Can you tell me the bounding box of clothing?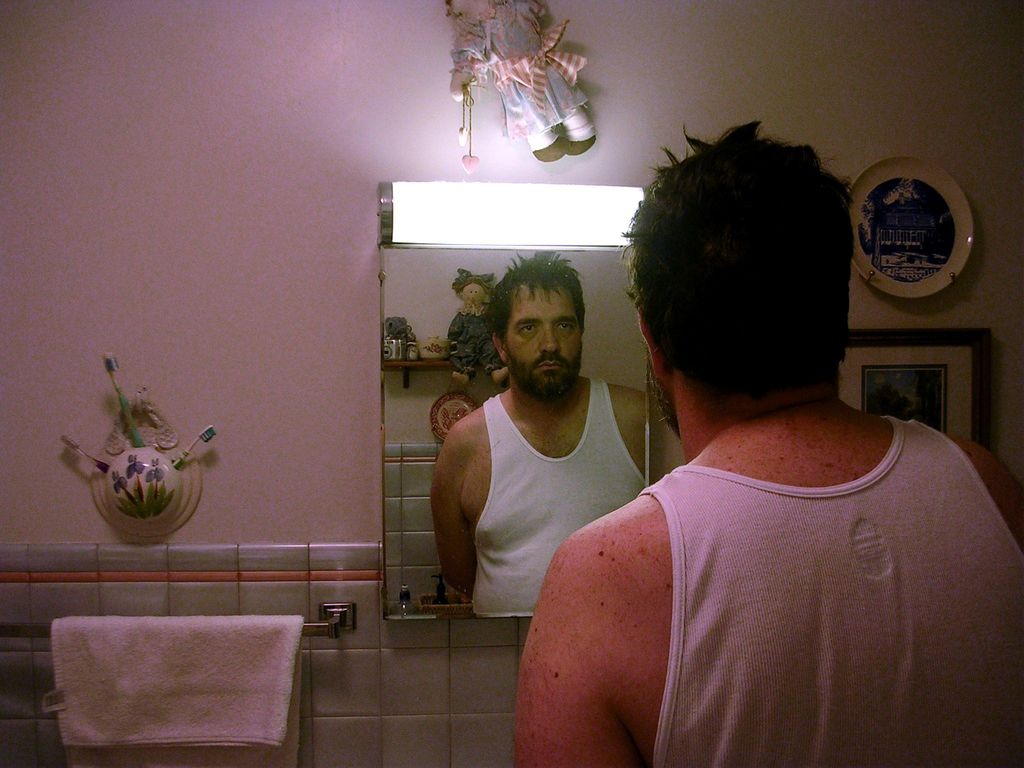
bbox=[657, 413, 1023, 767].
